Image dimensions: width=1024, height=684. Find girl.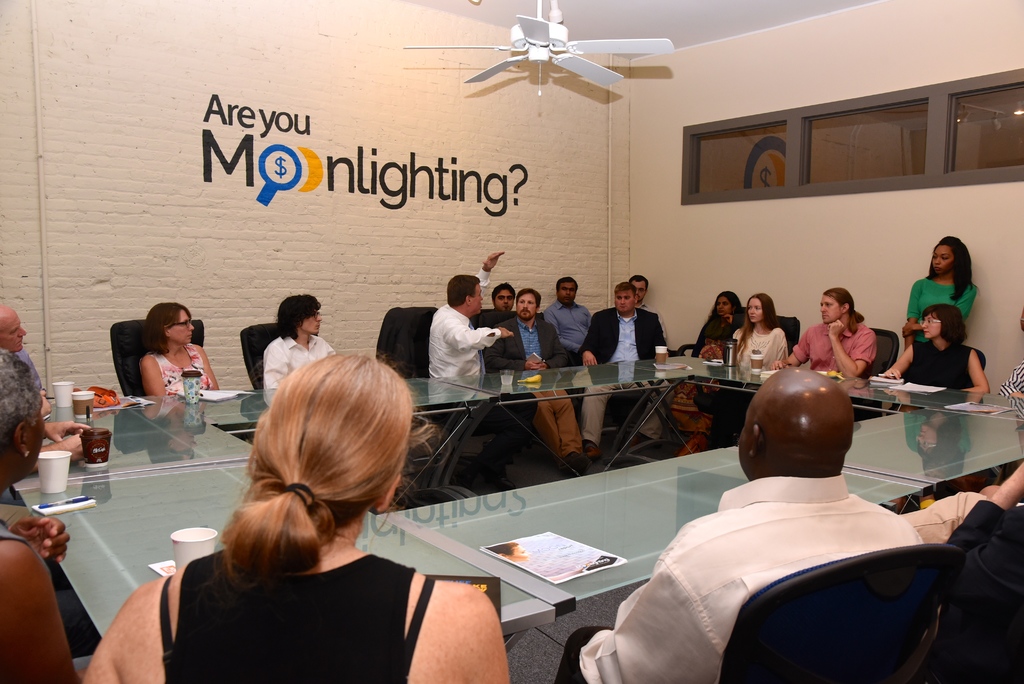
708,292,790,446.
